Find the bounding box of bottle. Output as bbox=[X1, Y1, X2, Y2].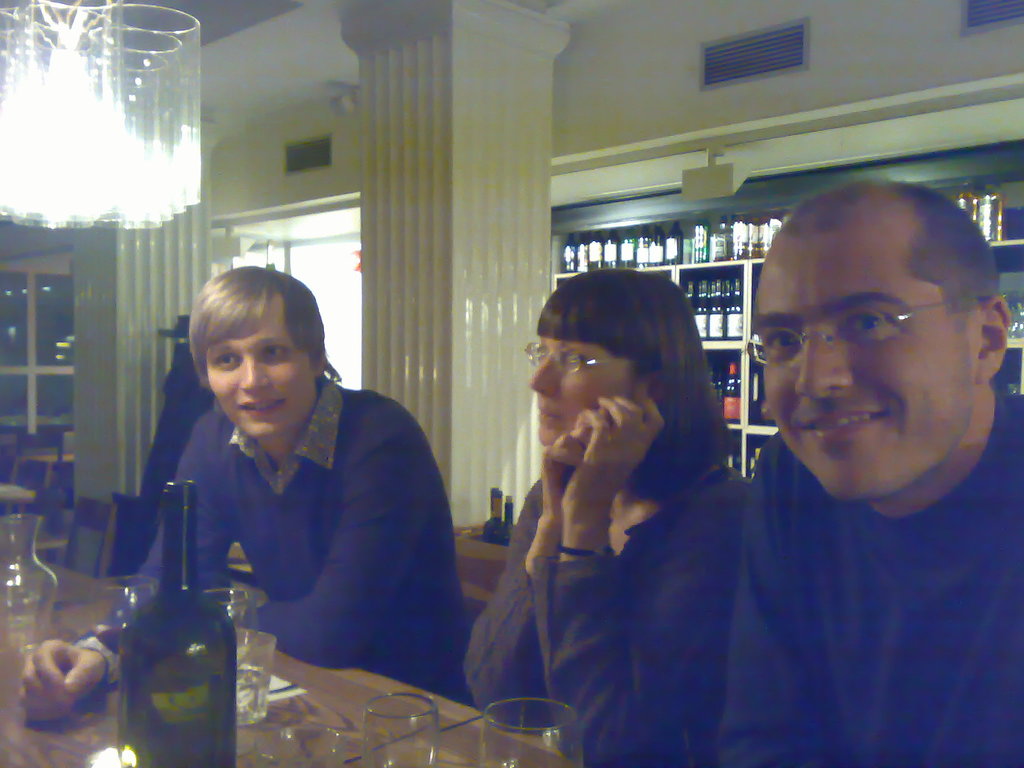
bbox=[716, 367, 744, 422].
